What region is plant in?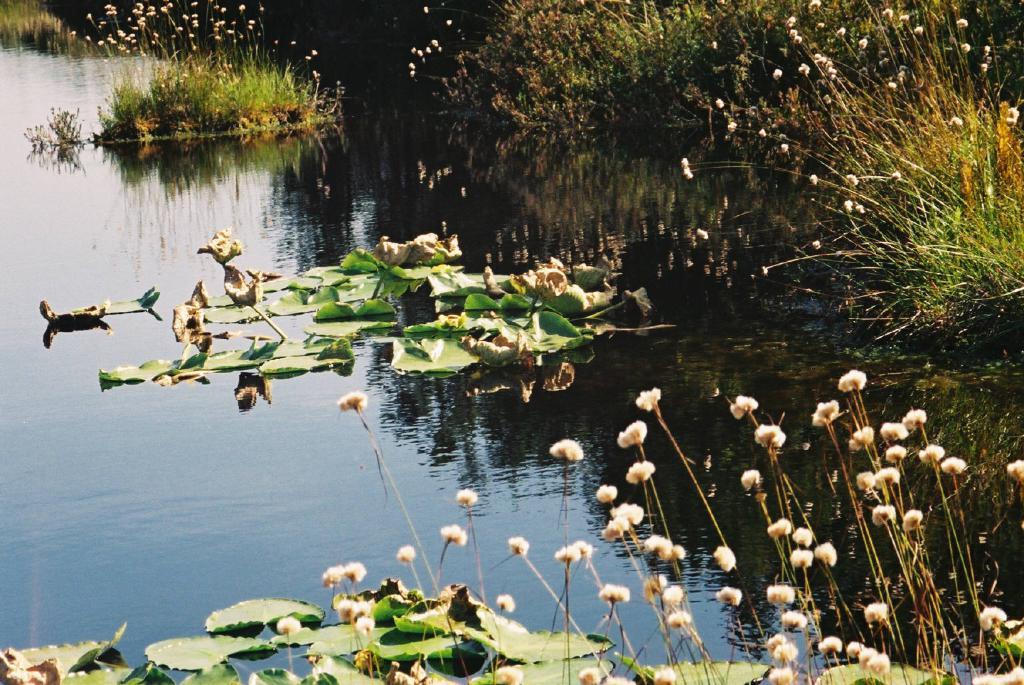
detection(40, 285, 161, 315).
